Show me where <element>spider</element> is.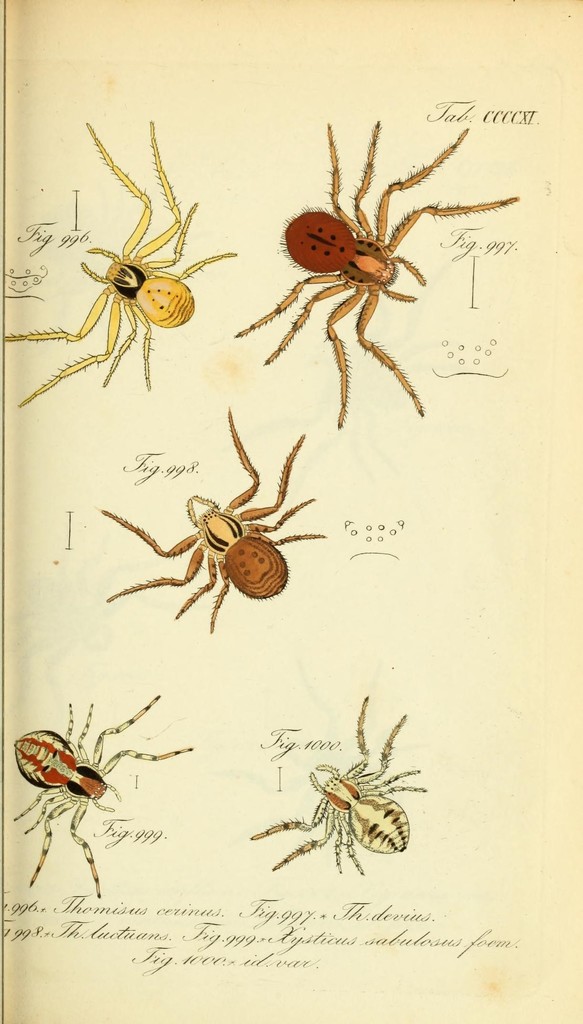
<element>spider</element> is at Rect(101, 414, 331, 638).
